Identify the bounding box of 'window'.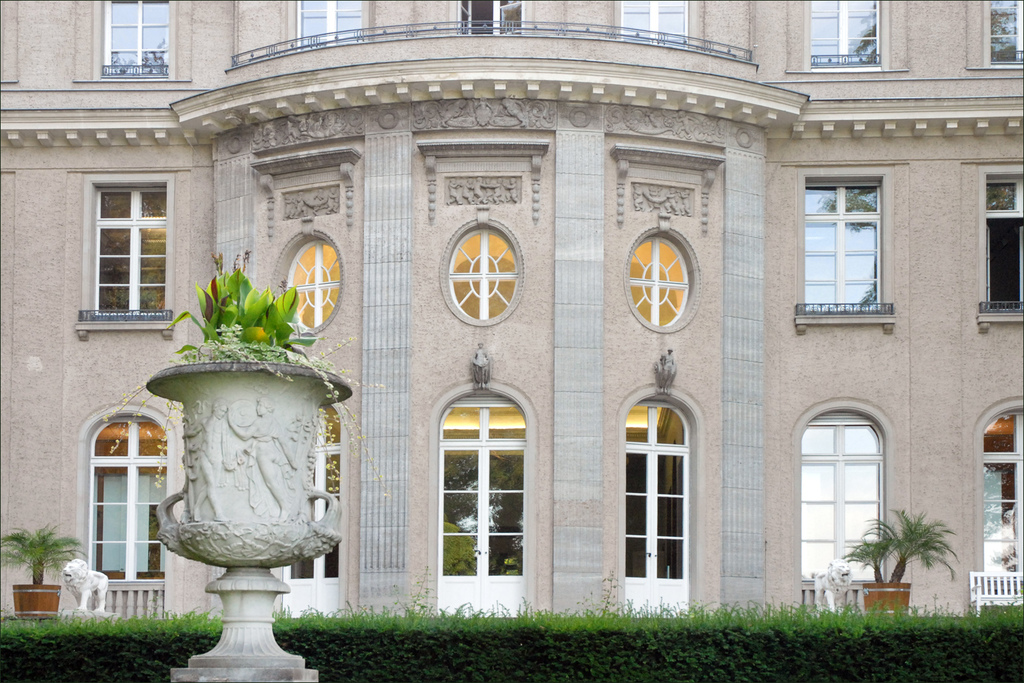
84,179,168,319.
